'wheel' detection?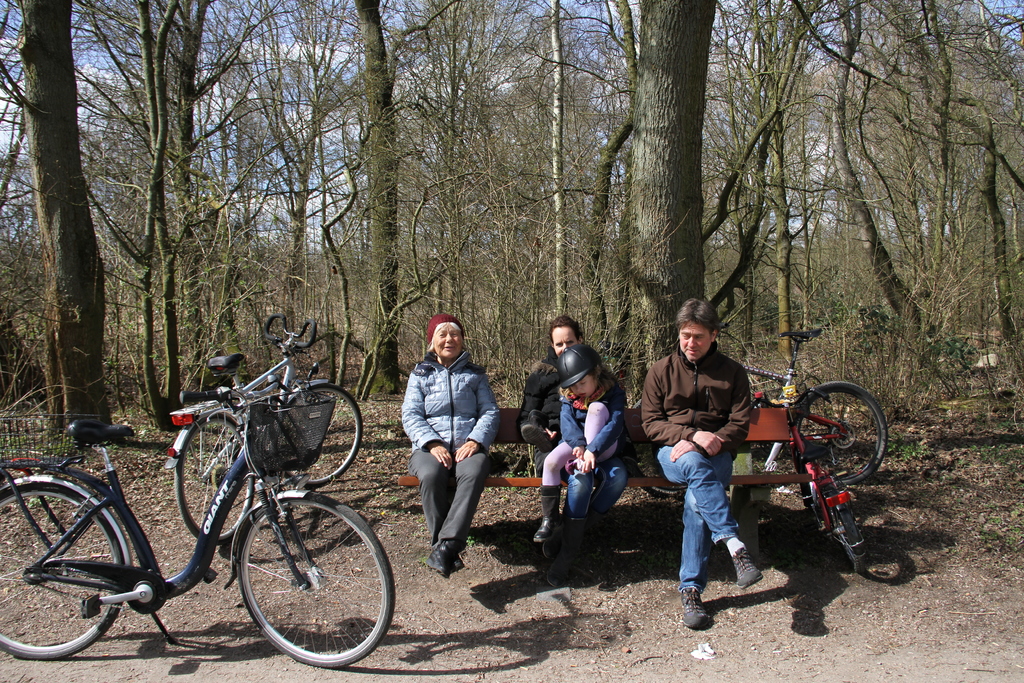
829, 511, 866, 572
